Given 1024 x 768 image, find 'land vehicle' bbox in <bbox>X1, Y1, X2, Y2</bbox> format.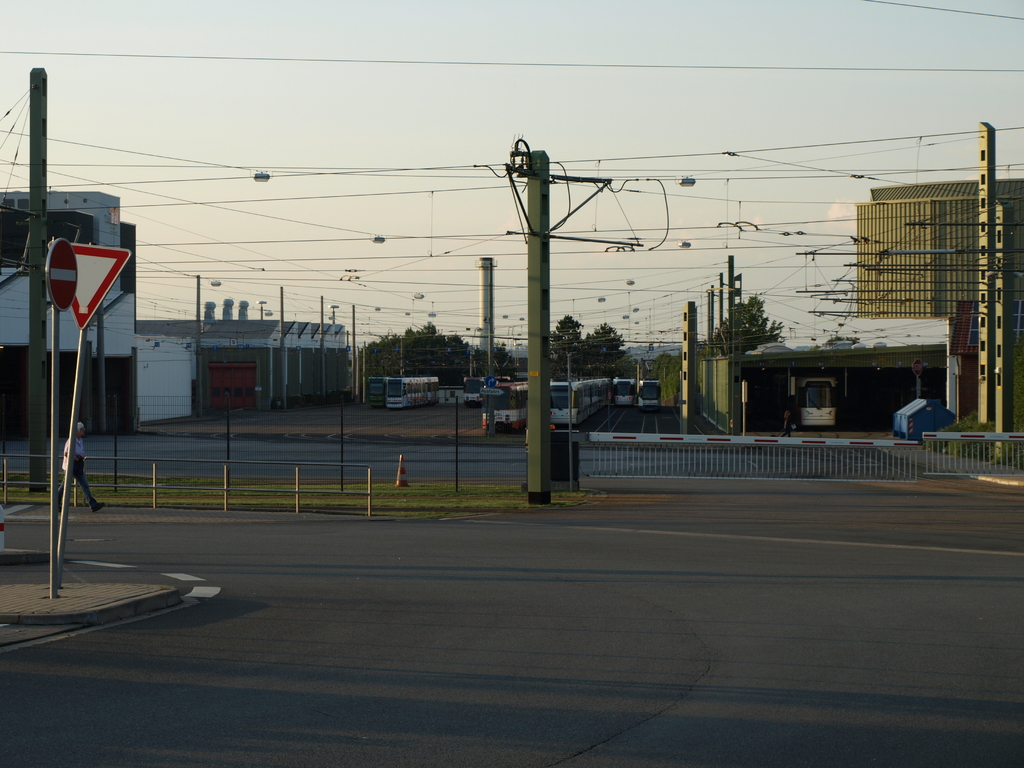
<bbox>796, 375, 837, 422</bbox>.
